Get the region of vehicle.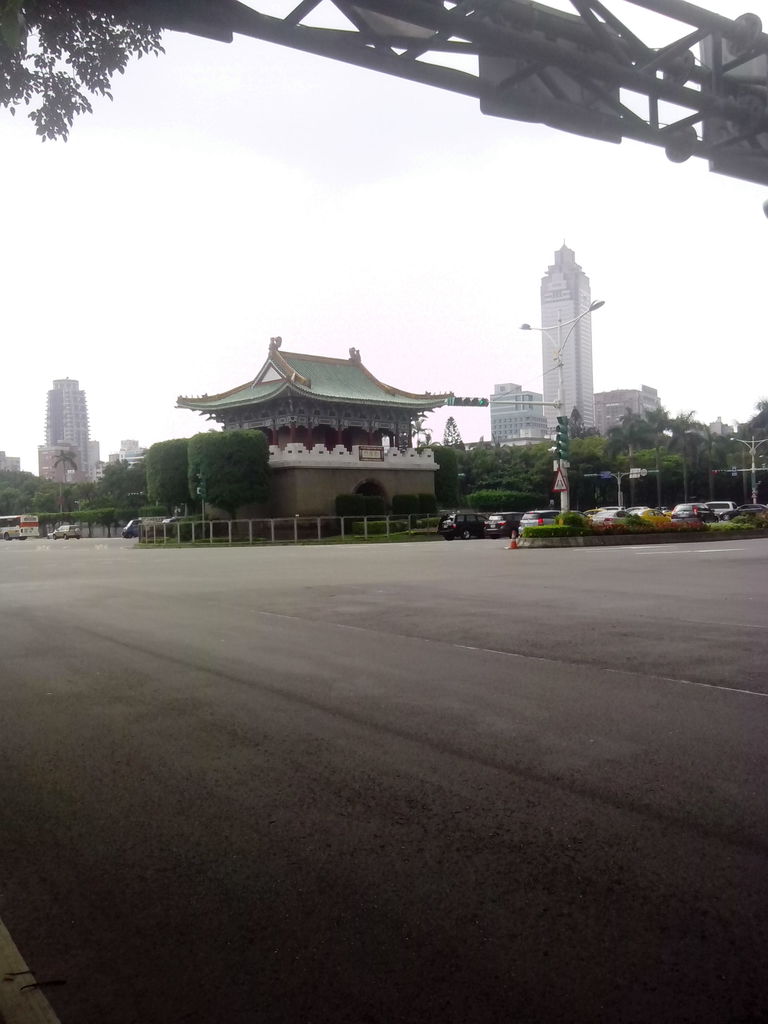
locate(709, 497, 735, 522).
